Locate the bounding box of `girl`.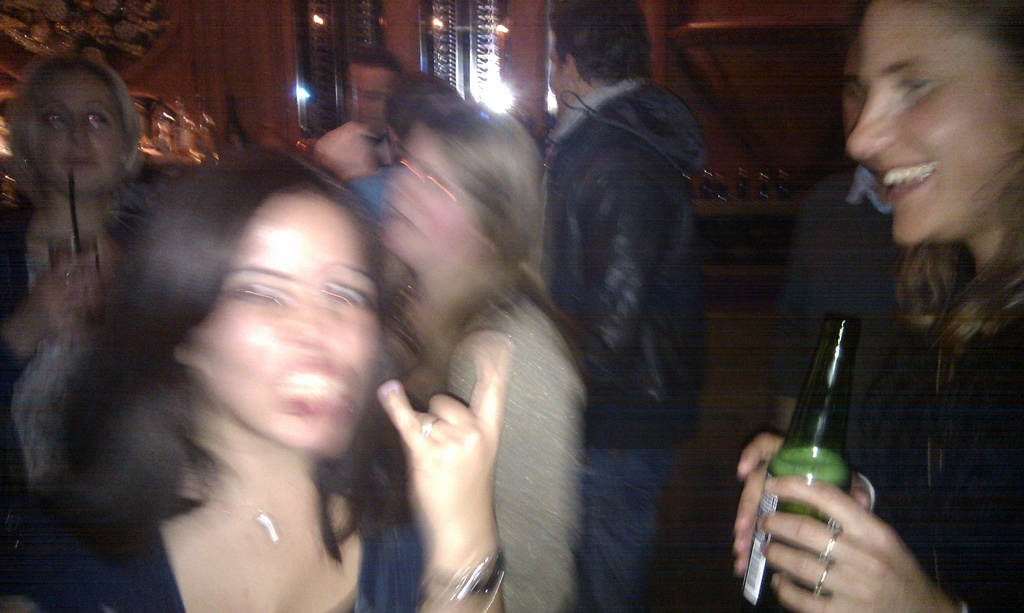
Bounding box: x1=0 y1=143 x2=513 y2=612.
